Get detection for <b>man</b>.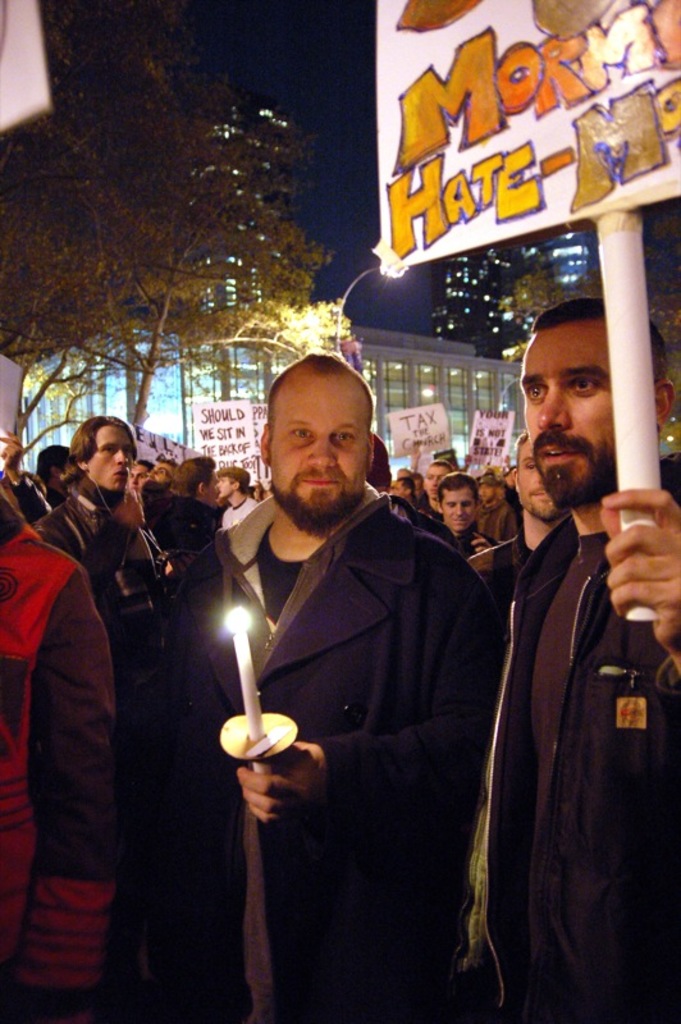
Detection: bbox(38, 412, 193, 751).
